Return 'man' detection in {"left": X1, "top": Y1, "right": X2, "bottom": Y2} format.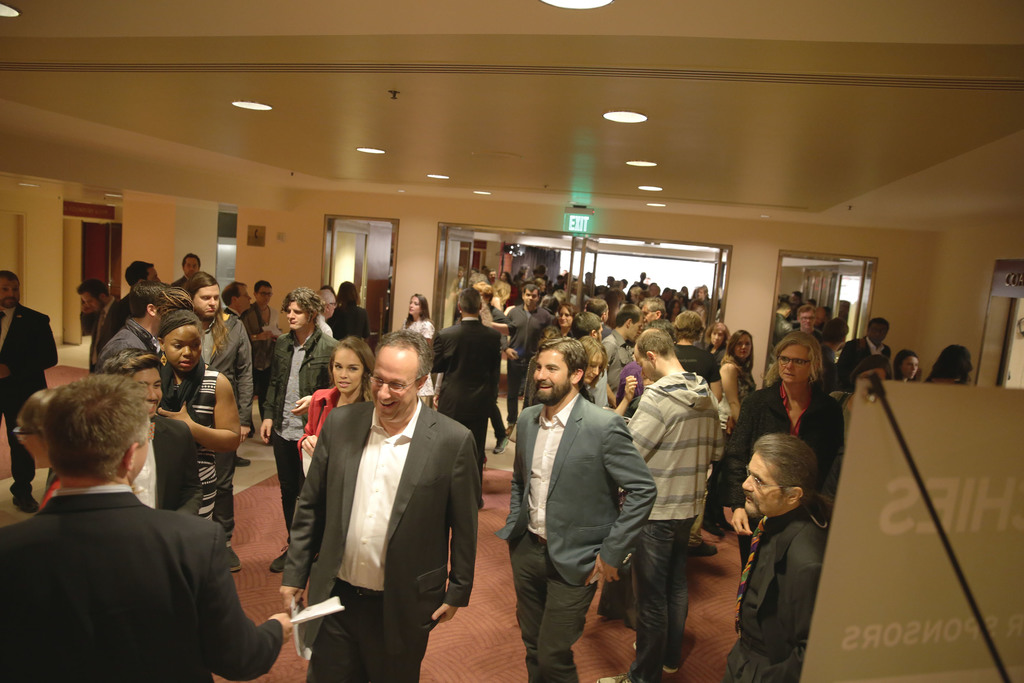
{"left": 96, "top": 282, "right": 173, "bottom": 393}.
